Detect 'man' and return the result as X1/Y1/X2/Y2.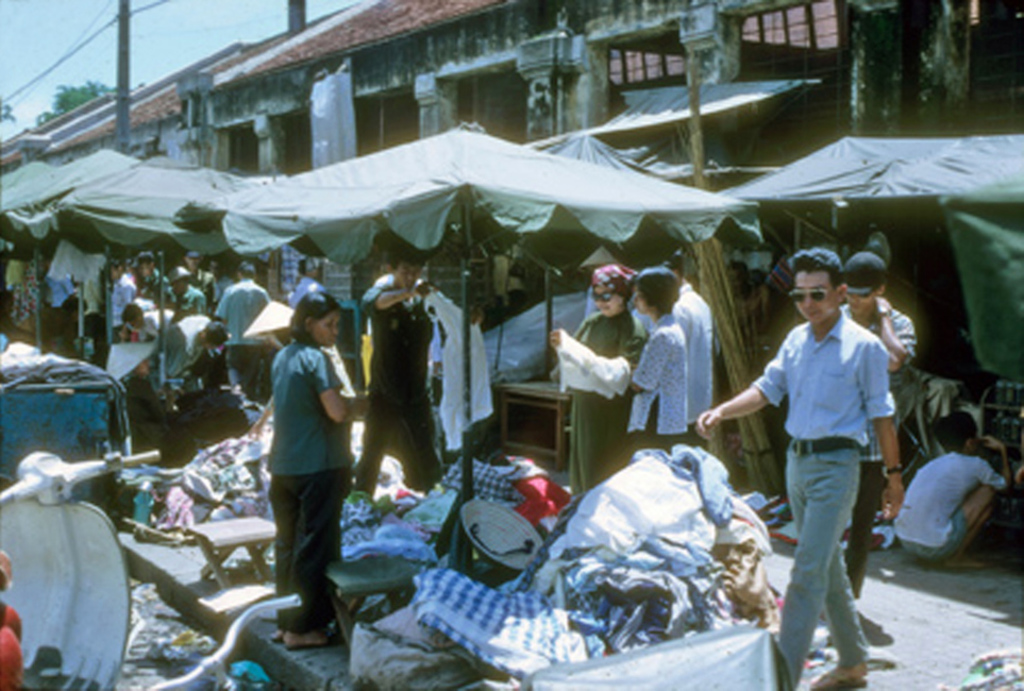
886/416/1011/567.
